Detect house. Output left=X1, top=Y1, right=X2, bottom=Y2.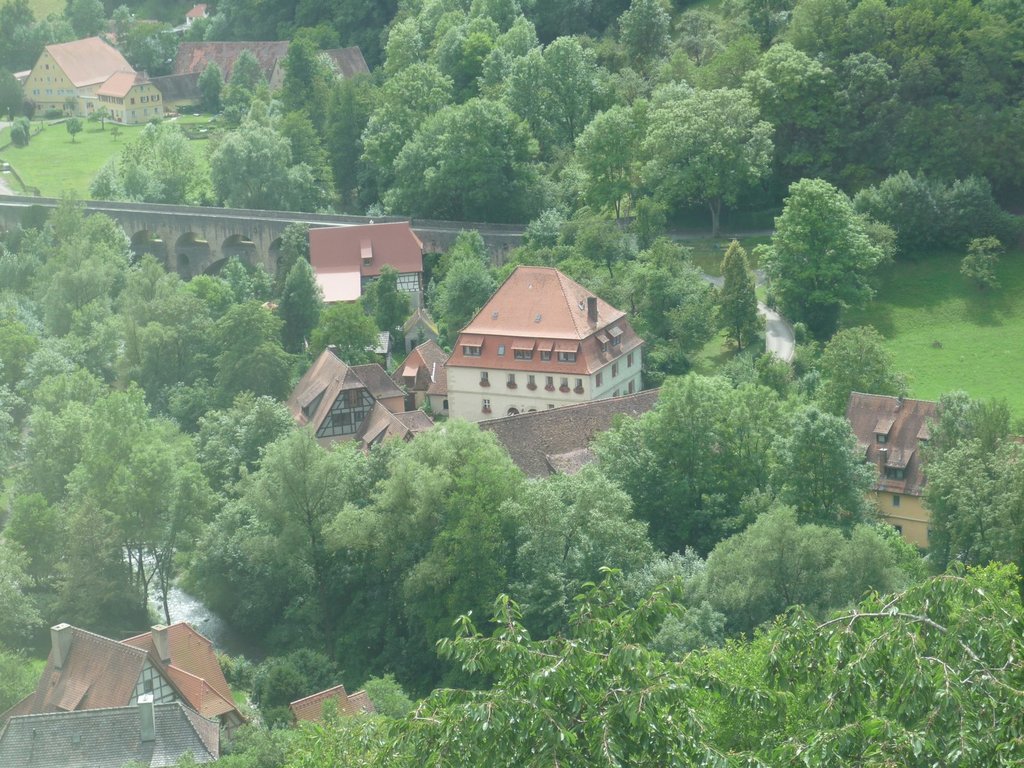
left=0, top=617, right=257, bottom=749.
